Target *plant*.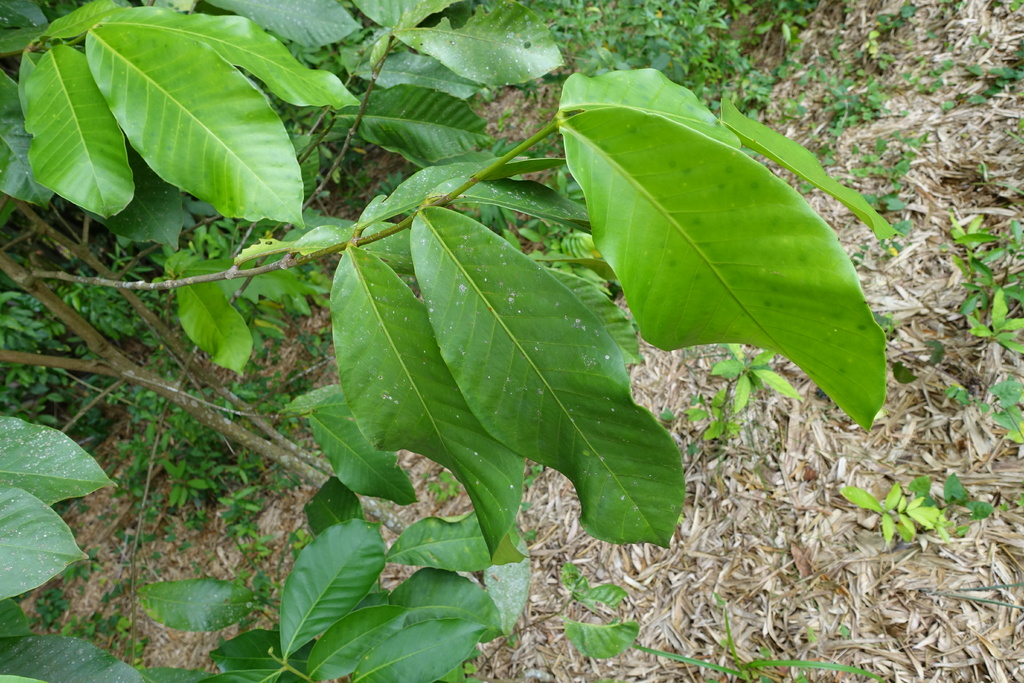
Target region: [x1=893, y1=126, x2=936, y2=149].
